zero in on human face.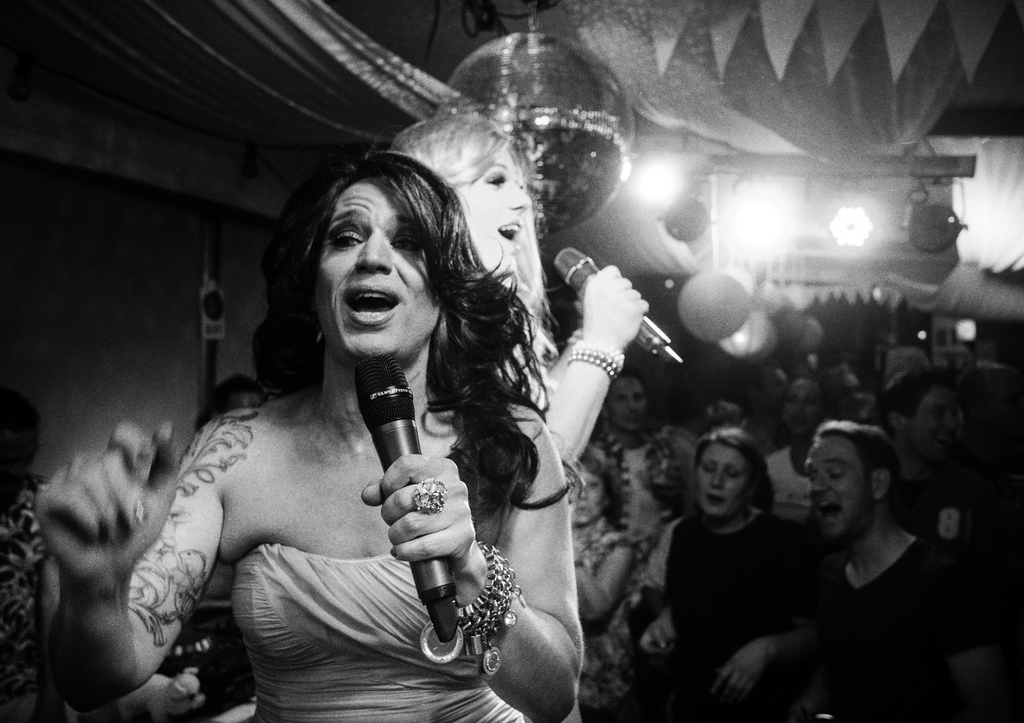
Zeroed in: [left=570, top=469, right=603, bottom=528].
